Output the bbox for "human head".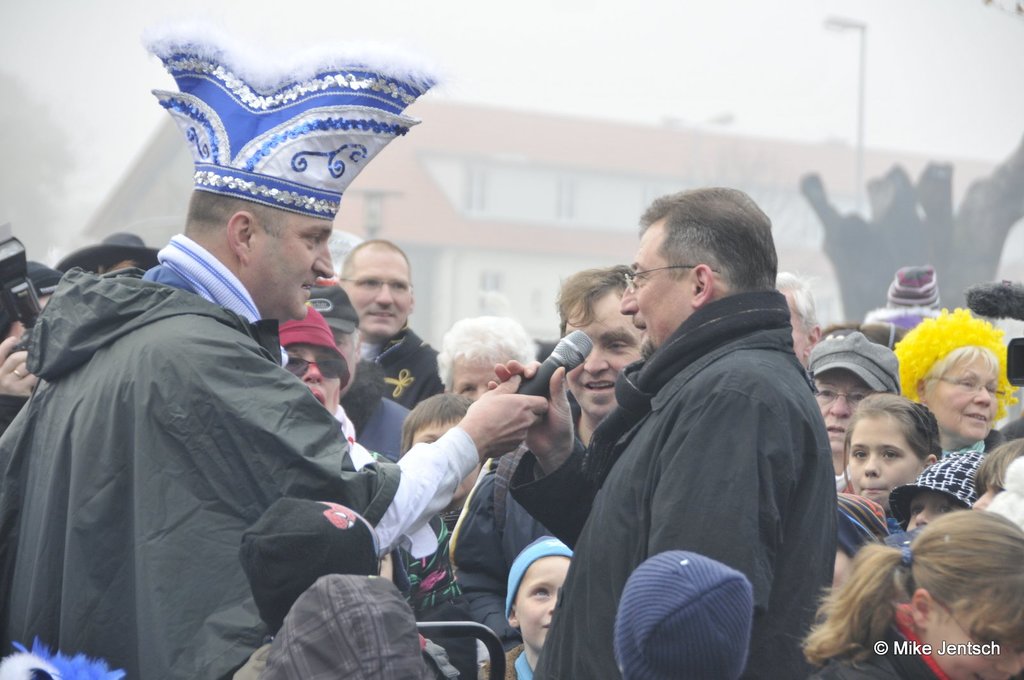
808, 333, 901, 452.
